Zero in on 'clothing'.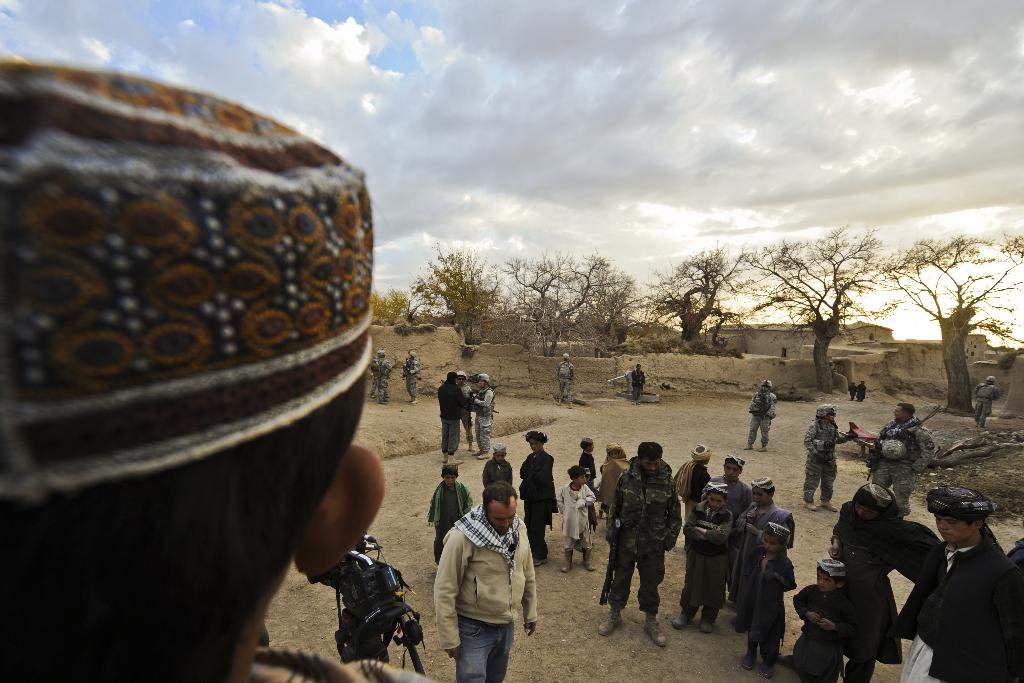
Zeroed in: box(482, 381, 509, 467).
